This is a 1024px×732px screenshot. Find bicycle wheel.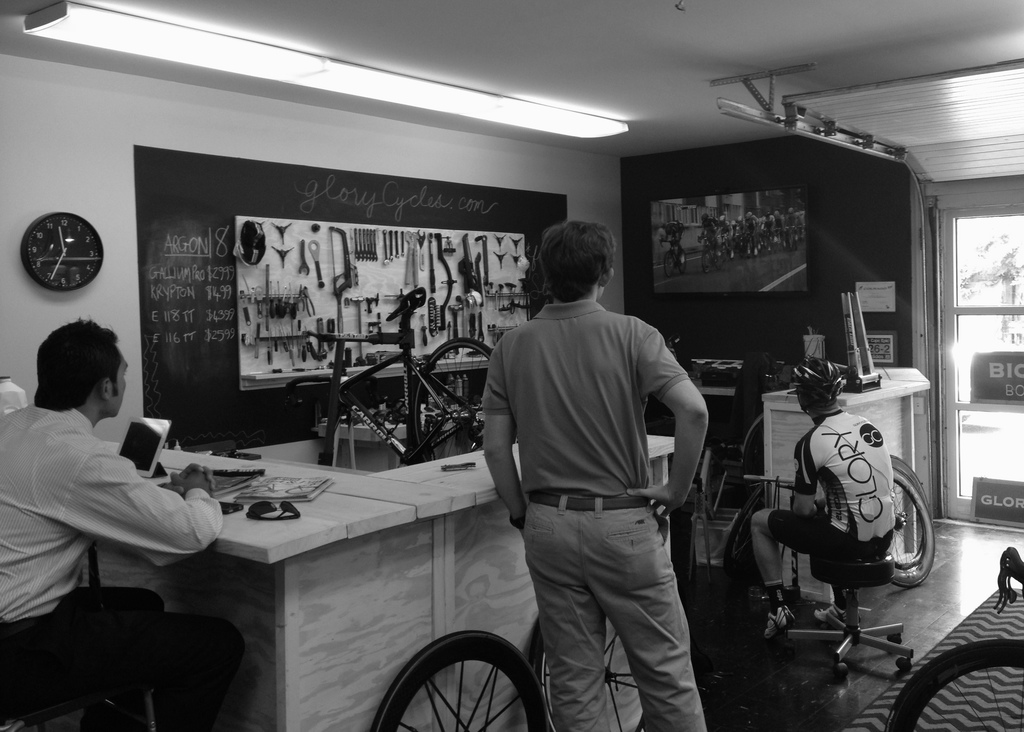
Bounding box: Rect(410, 334, 517, 462).
